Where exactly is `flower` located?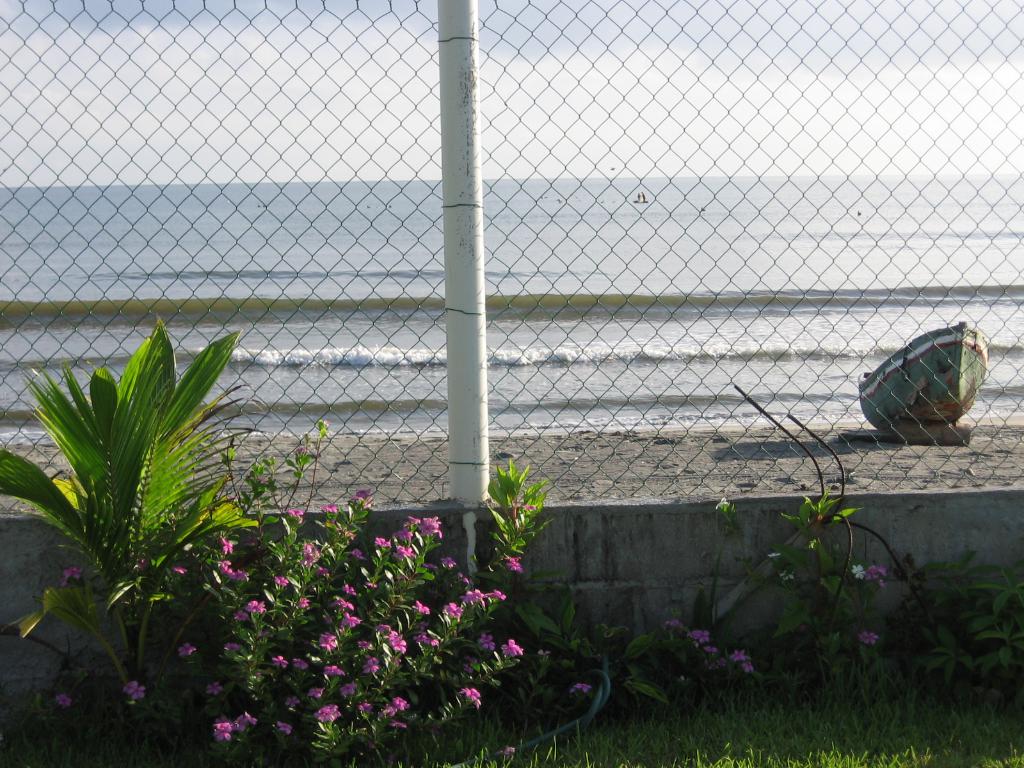
Its bounding box is <region>55, 696, 75, 714</region>.
